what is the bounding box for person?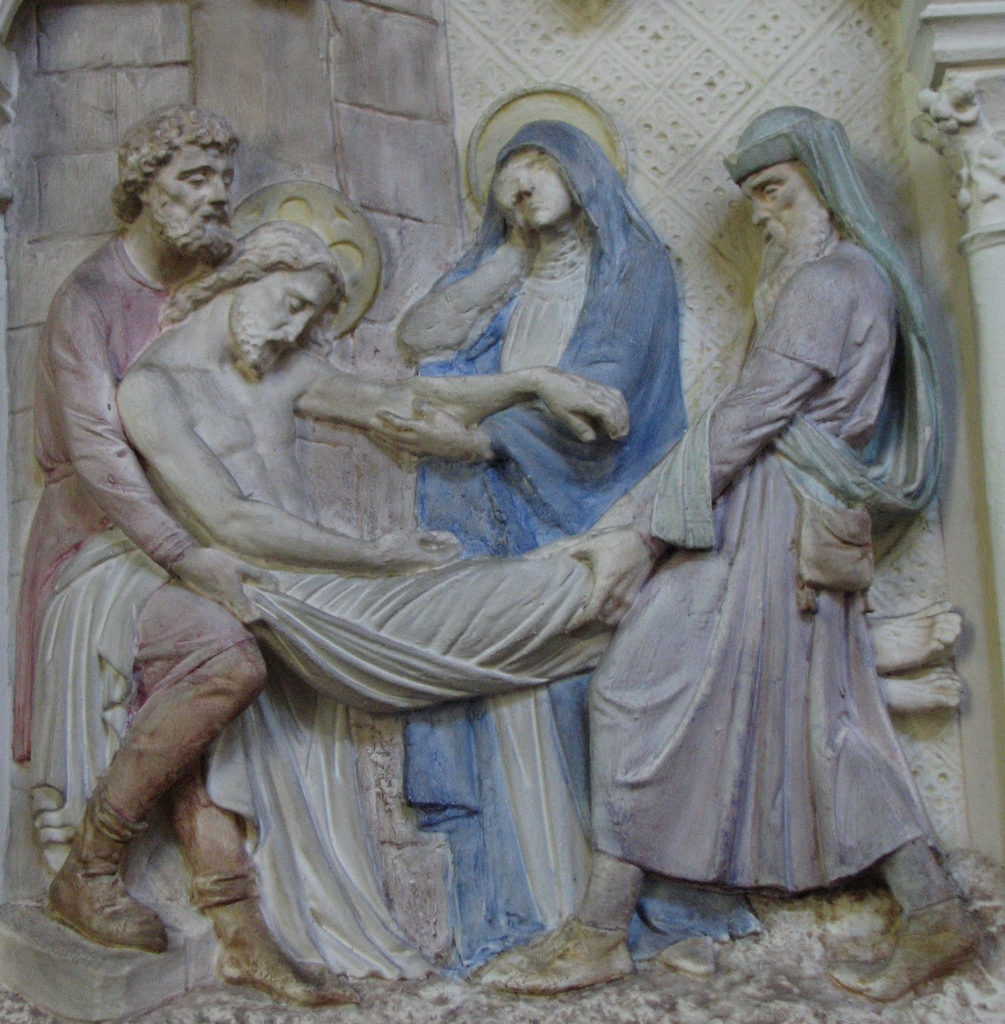
(45, 95, 370, 1006).
